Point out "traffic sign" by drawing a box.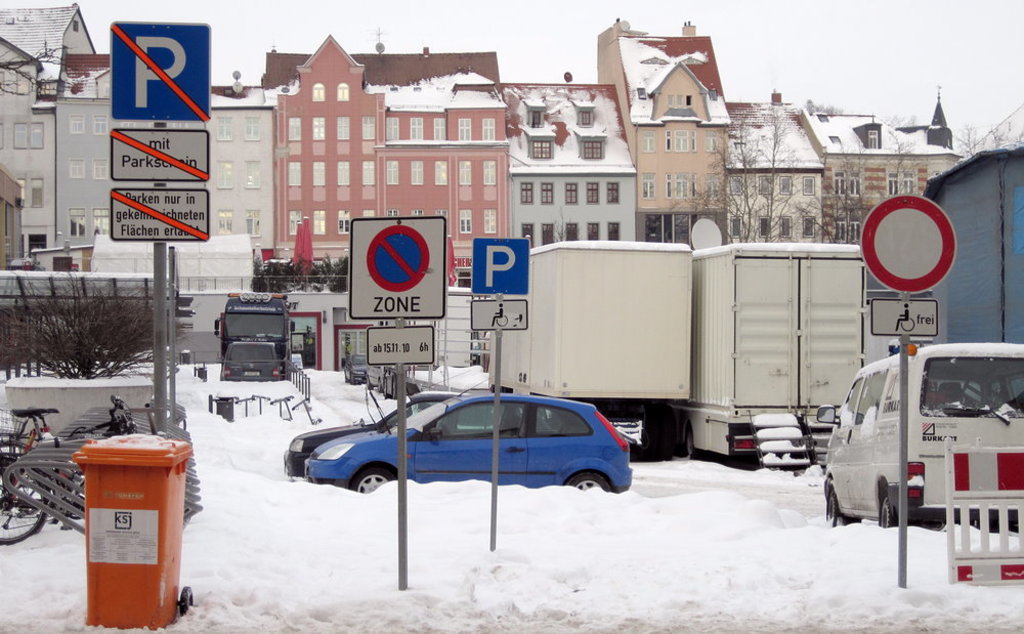
367 325 437 367.
